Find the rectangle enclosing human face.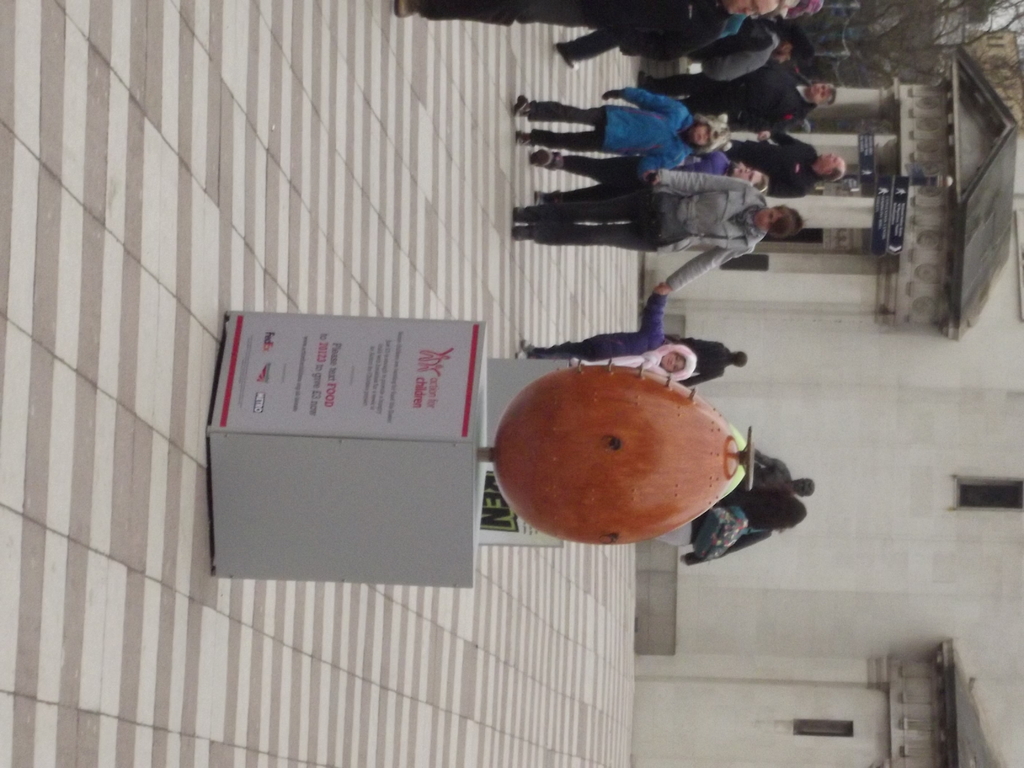
Rect(662, 348, 669, 373).
